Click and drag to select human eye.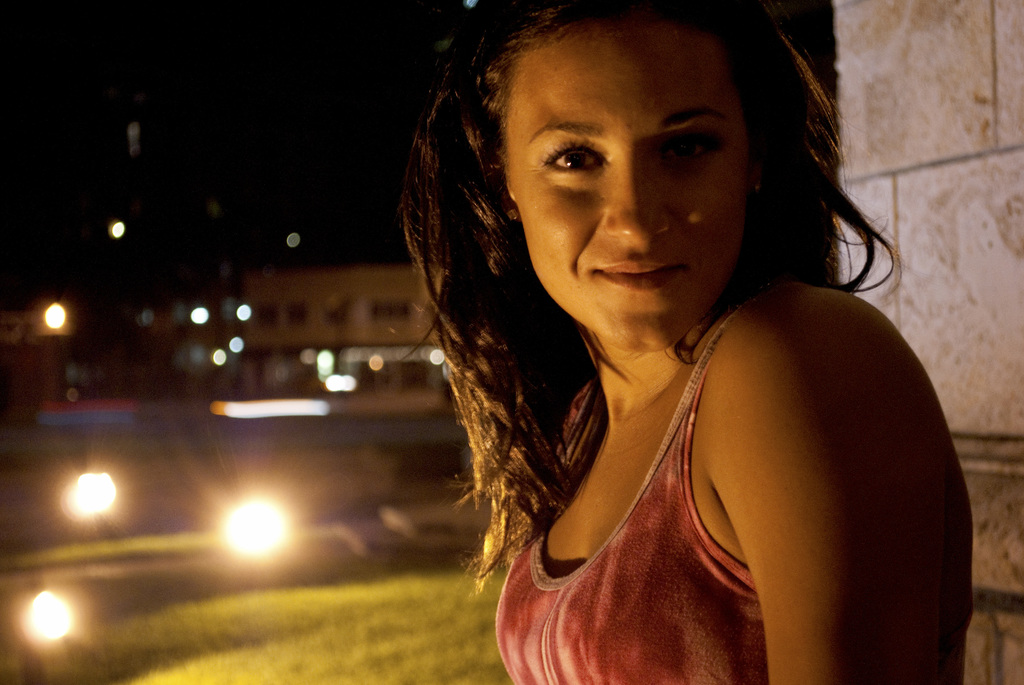
Selection: bbox(542, 142, 611, 174).
